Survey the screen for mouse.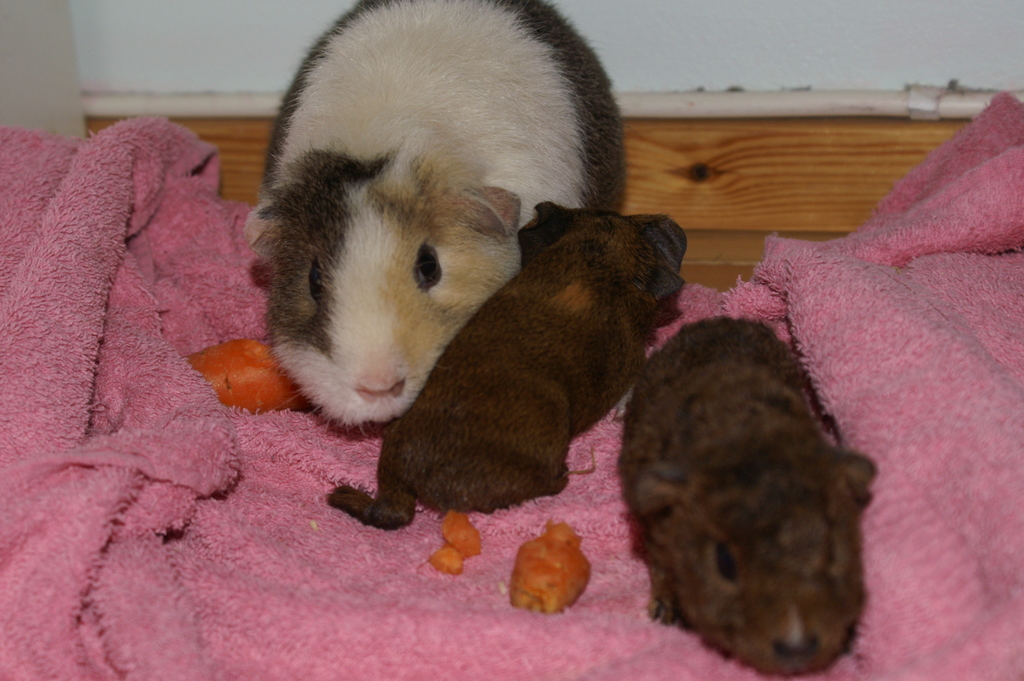
Survey found: x1=611, y1=313, x2=884, y2=680.
